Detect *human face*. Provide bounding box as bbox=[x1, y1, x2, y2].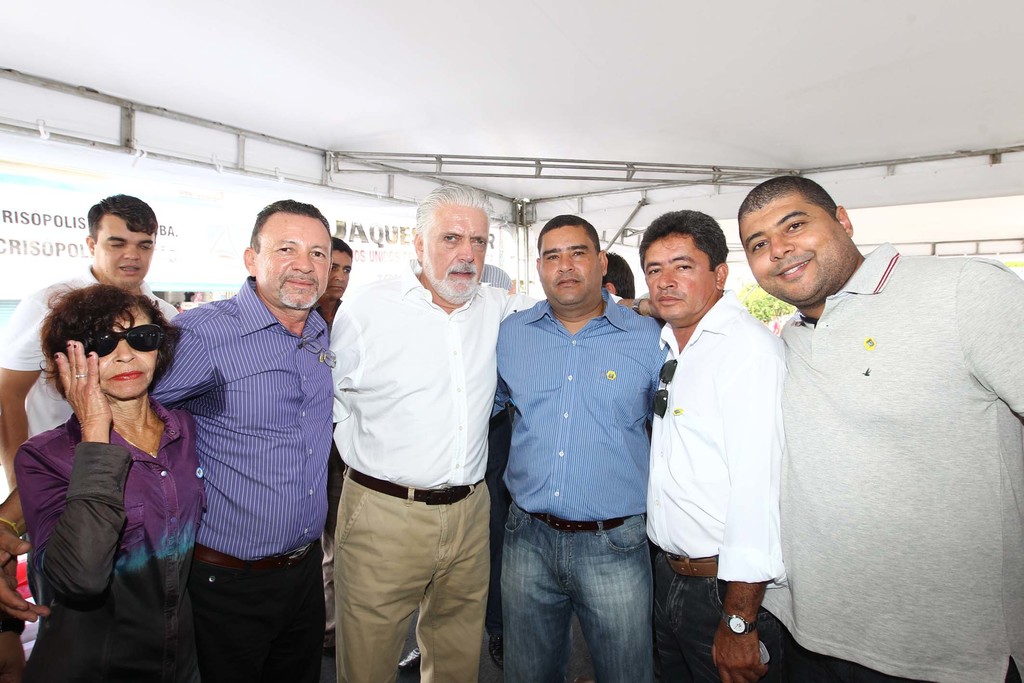
bbox=[326, 250, 355, 299].
